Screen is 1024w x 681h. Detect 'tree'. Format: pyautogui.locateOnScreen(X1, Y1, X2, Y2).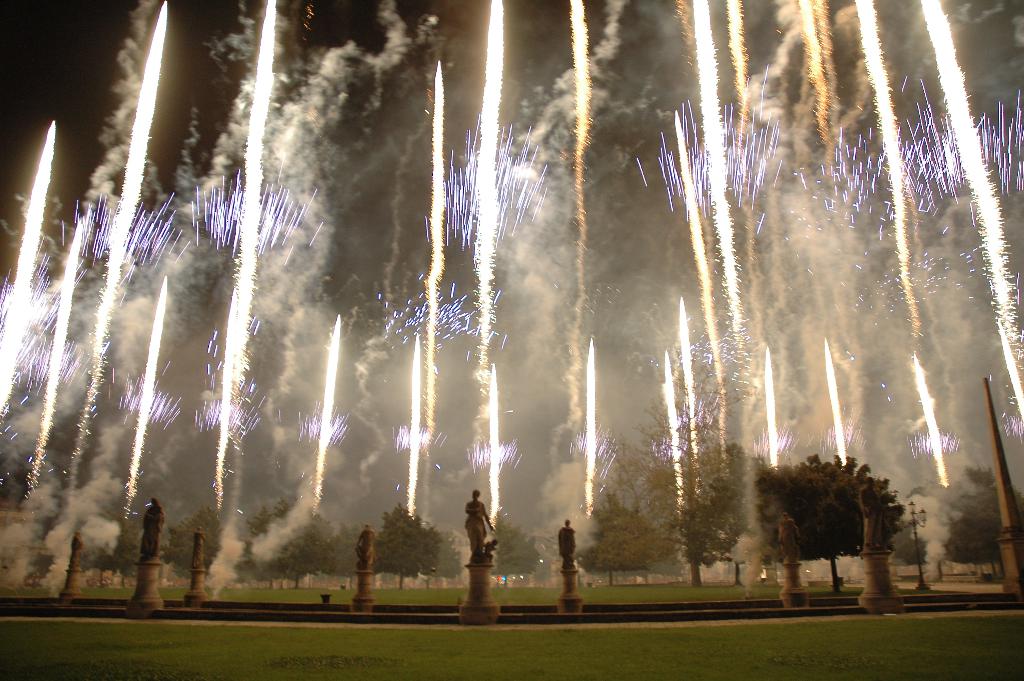
pyautogui.locateOnScreen(92, 519, 138, 593).
